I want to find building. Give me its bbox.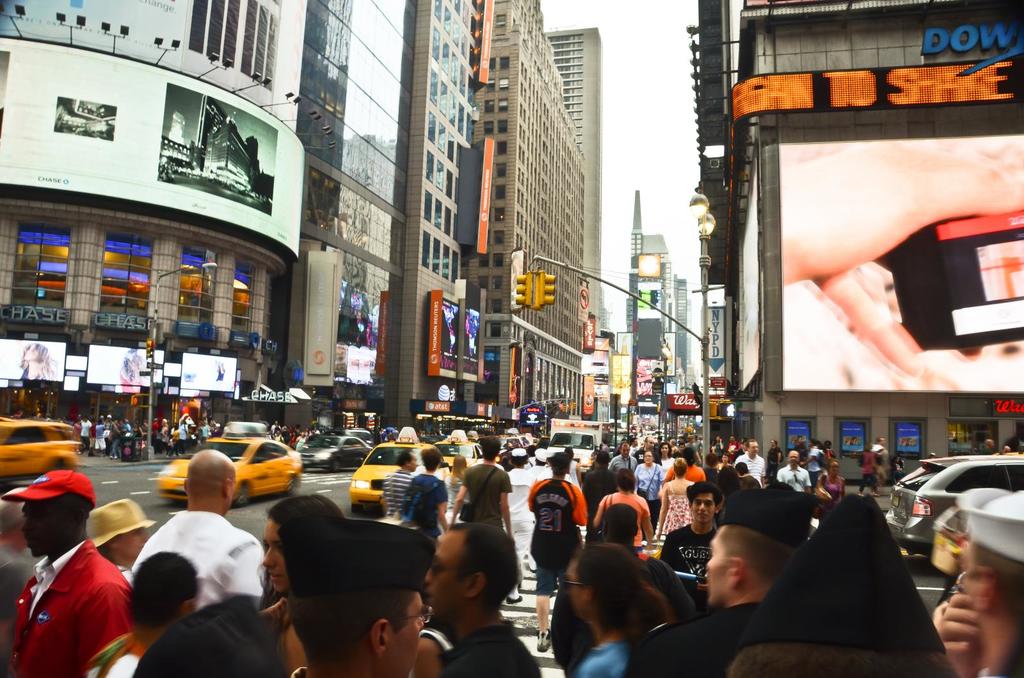
locate(614, 192, 691, 399).
